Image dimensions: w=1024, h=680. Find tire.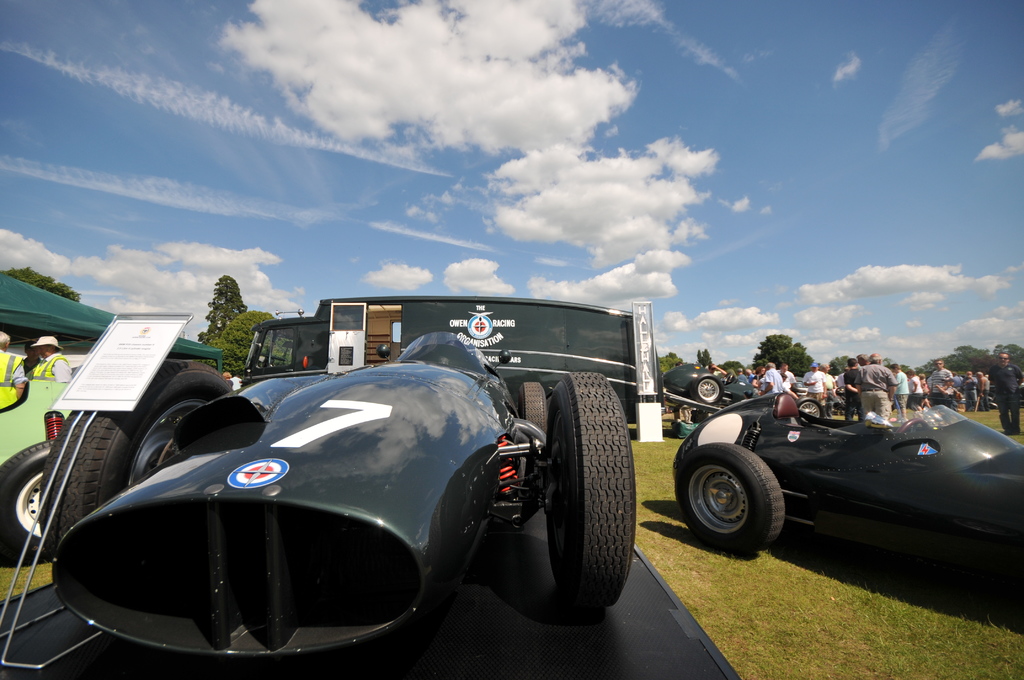
box(796, 396, 825, 418).
